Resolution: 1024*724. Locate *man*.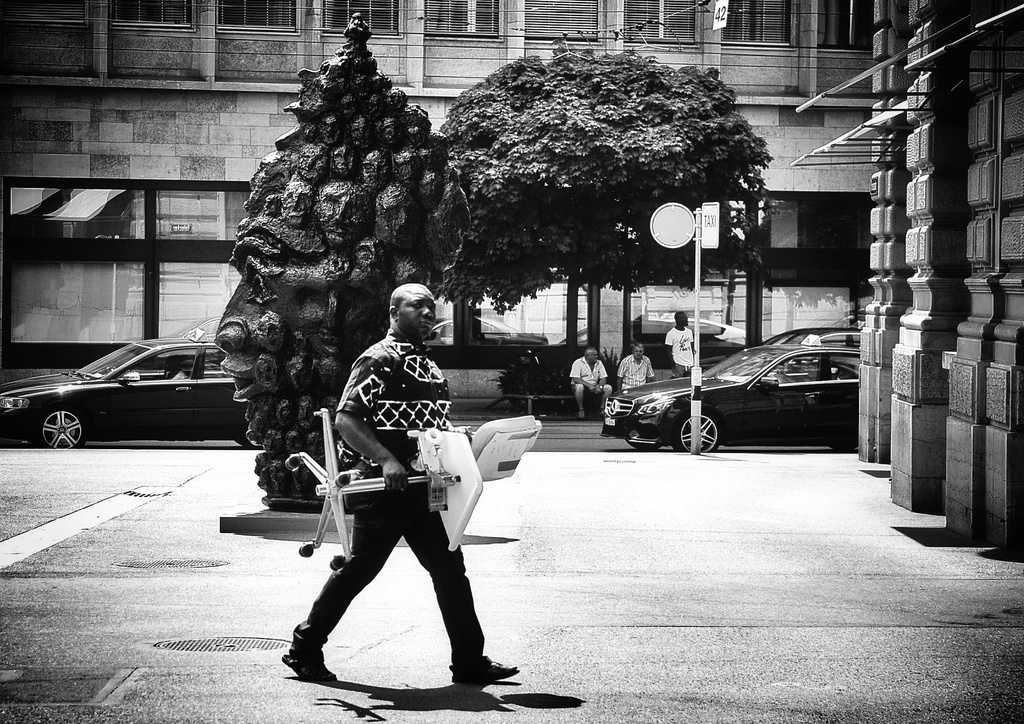
[571,350,612,416].
